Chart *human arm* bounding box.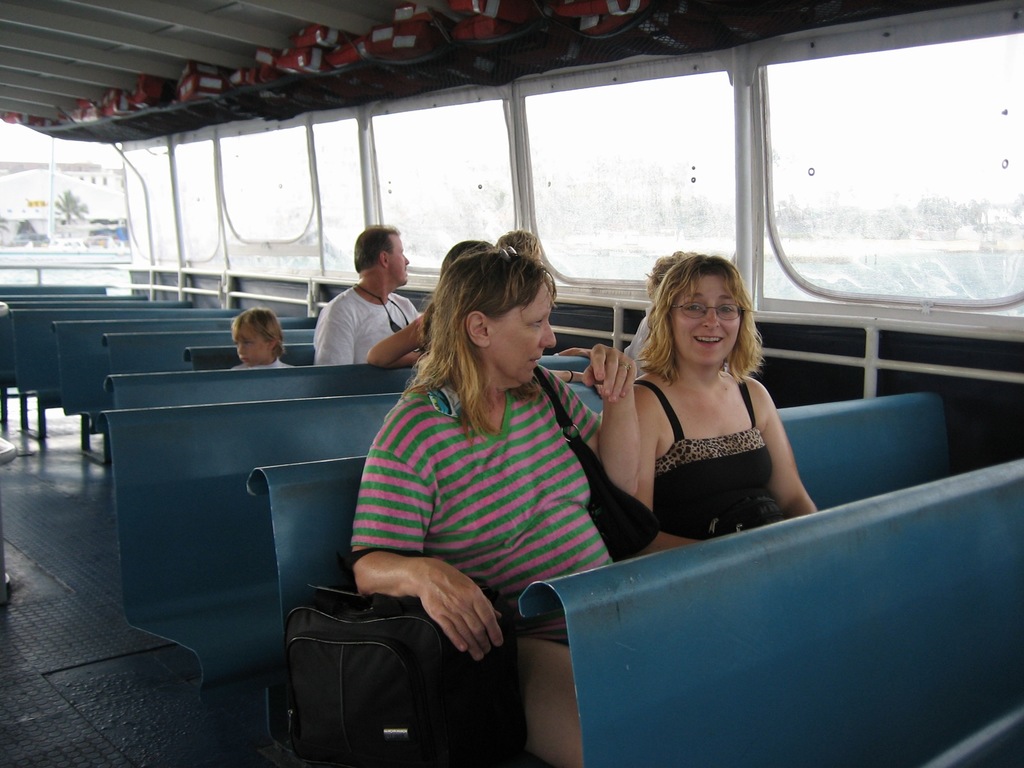
Charted: [x1=346, y1=447, x2=511, y2=668].
